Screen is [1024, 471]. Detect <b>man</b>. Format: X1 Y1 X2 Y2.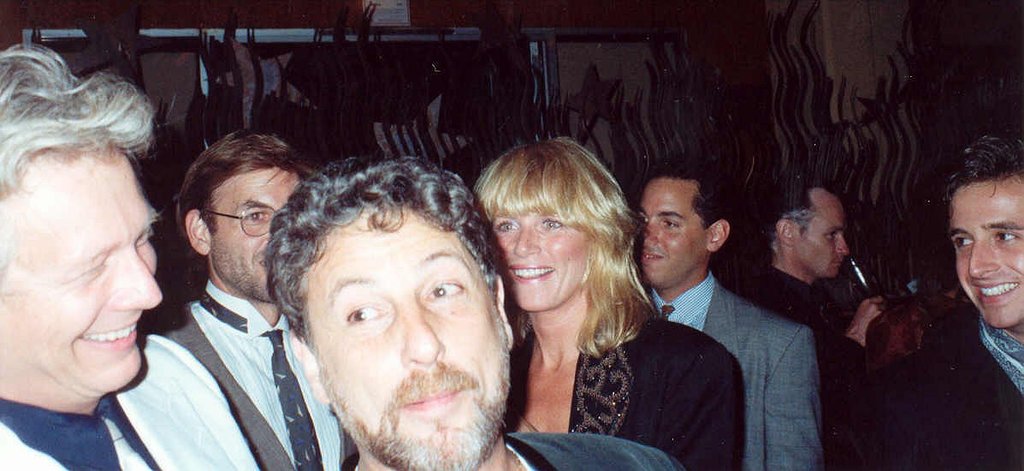
0 69 202 463.
